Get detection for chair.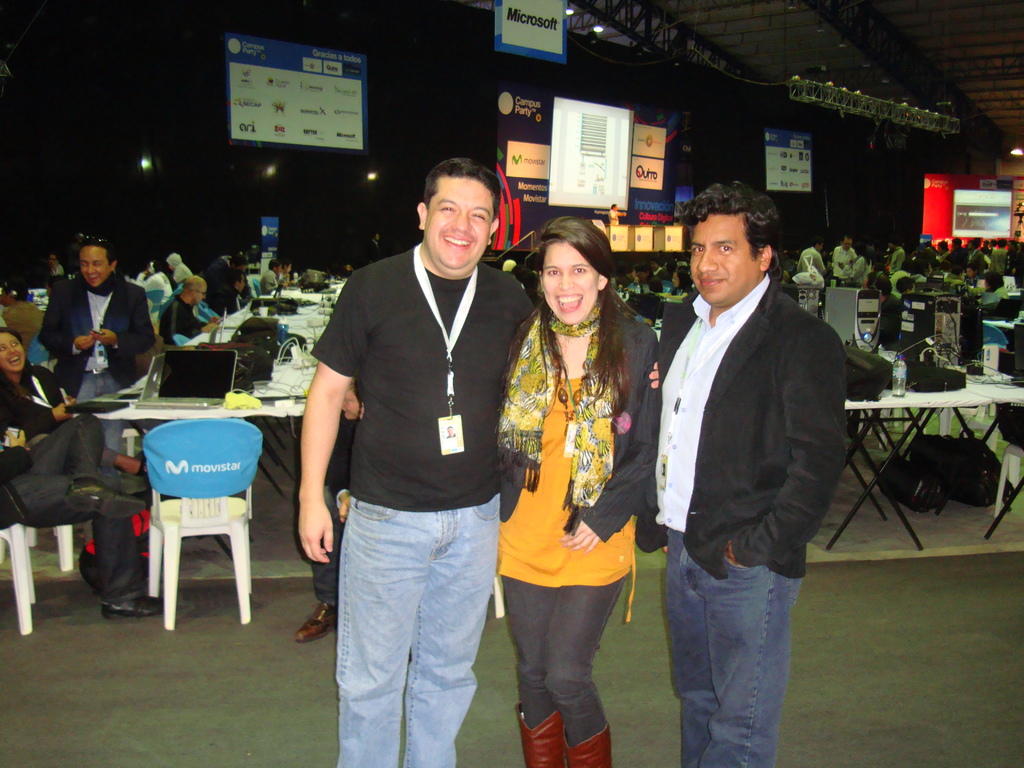
Detection: [136,423,255,627].
